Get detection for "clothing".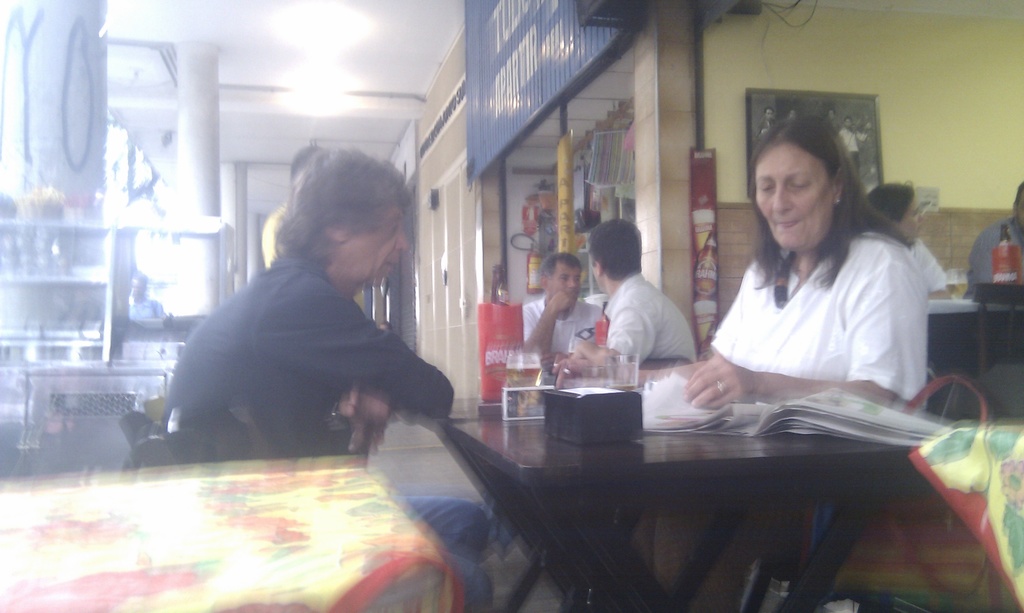
Detection: 593:257:705:368.
